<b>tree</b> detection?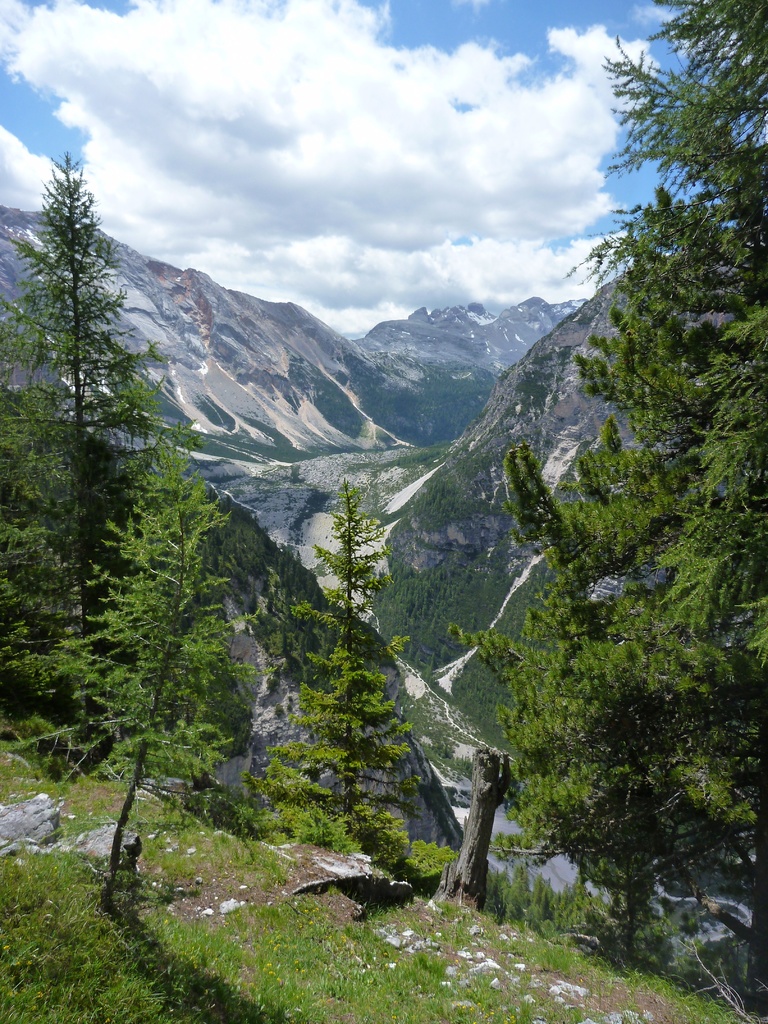
(x1=50, y1=443, x2=282, y2=910)
